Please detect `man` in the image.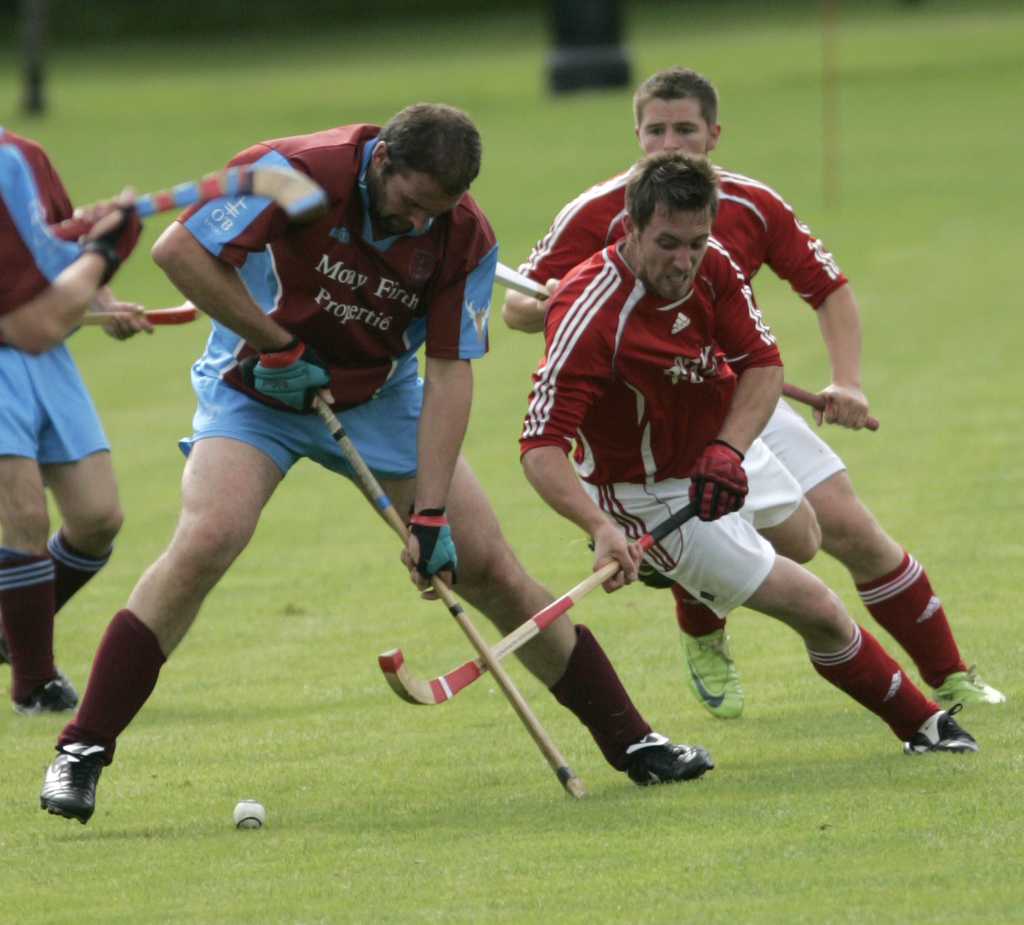
box(517, 151, 971, 764).
